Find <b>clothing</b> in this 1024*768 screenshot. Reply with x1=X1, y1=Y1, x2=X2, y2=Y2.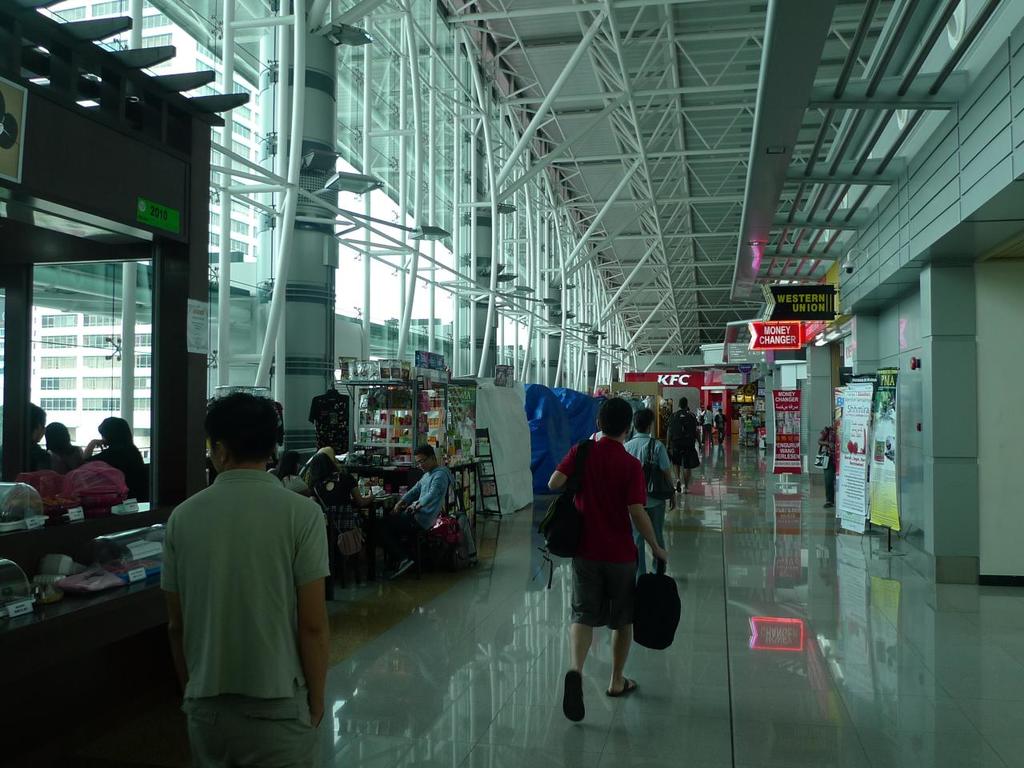
x1=698, y1=412, x2=714, y2=432.
